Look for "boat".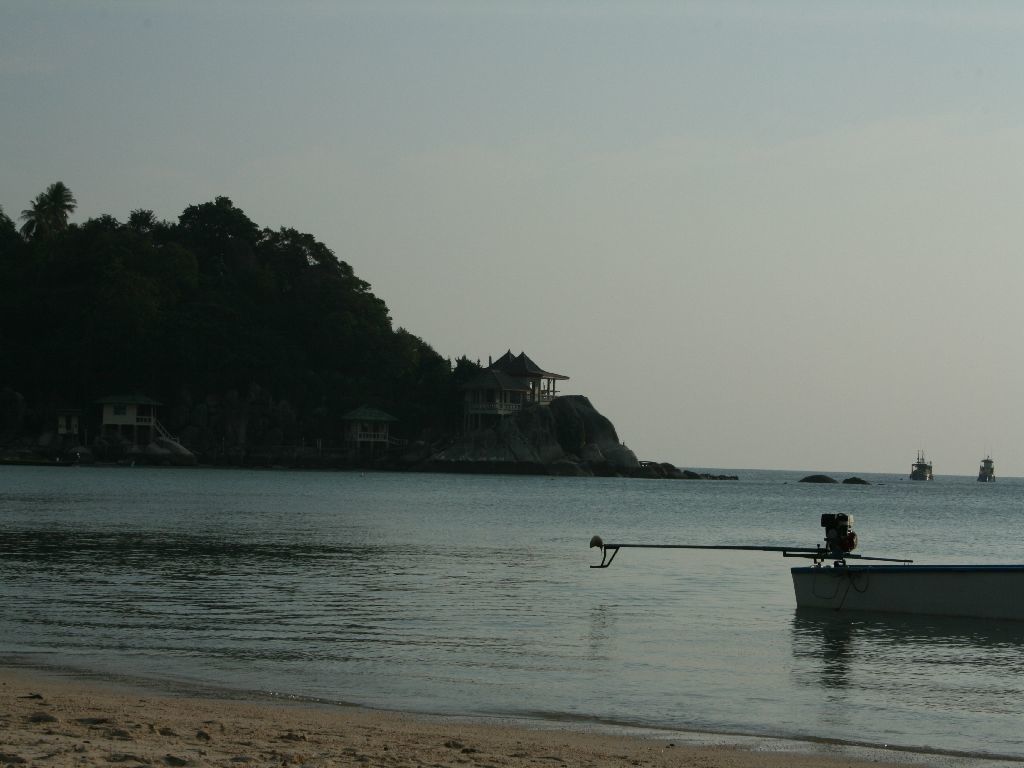
Found: l=978, t=454, r=996, b=478.
